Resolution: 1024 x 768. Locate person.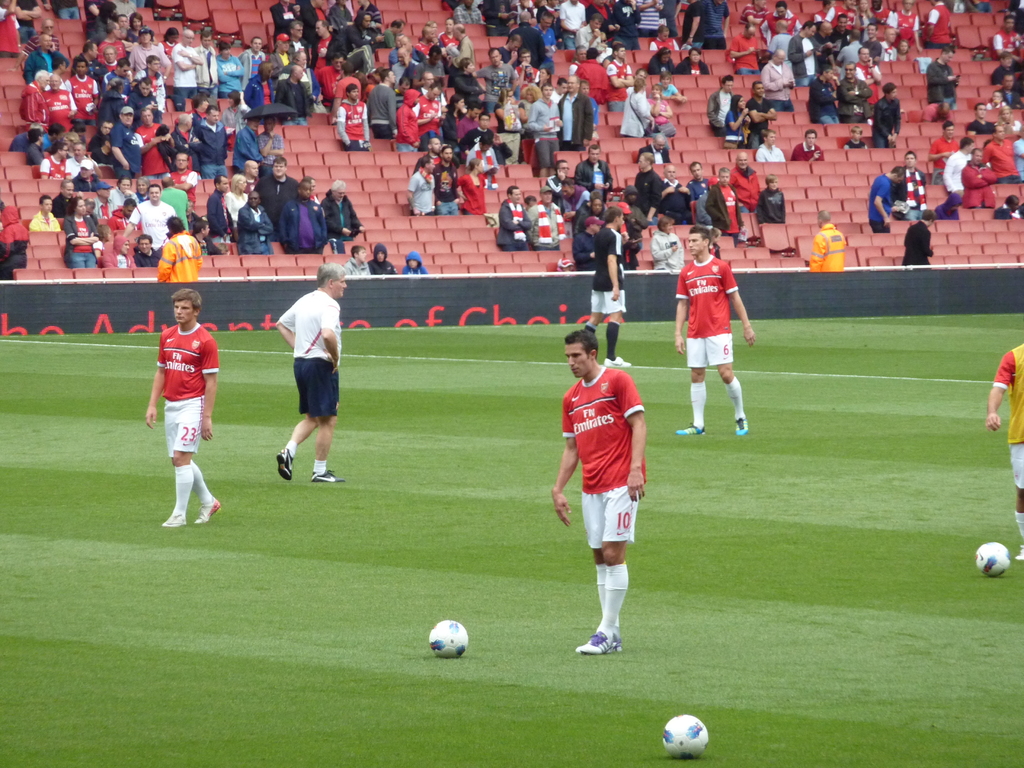
<bbox>627, 66, 650, 90</bbox>.
